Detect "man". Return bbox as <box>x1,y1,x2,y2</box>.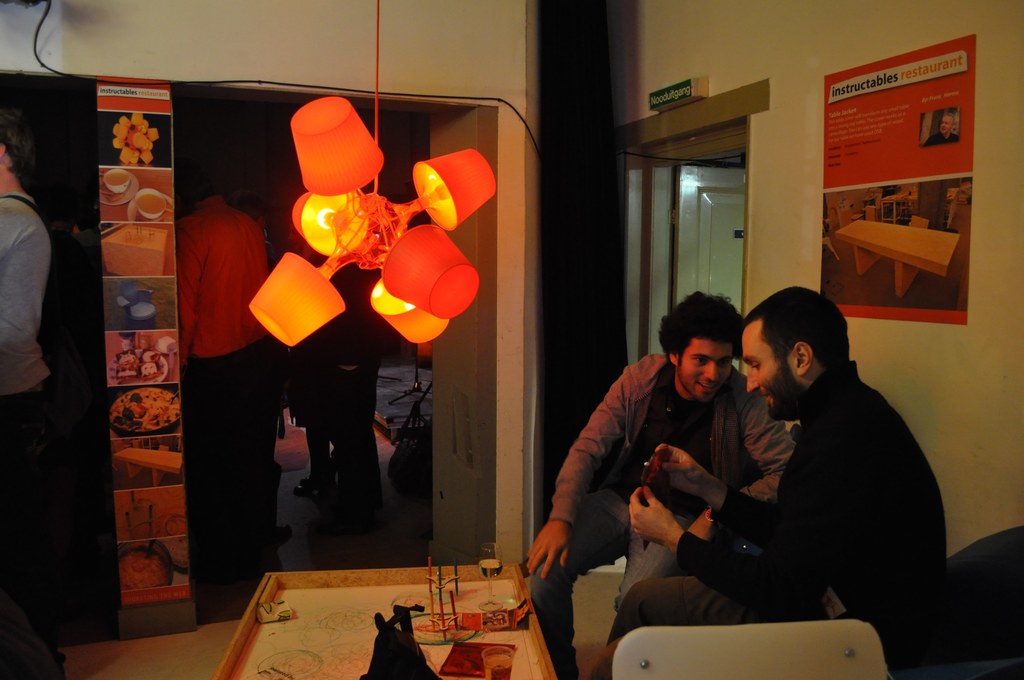
<box>175,155,271,622</box>.
